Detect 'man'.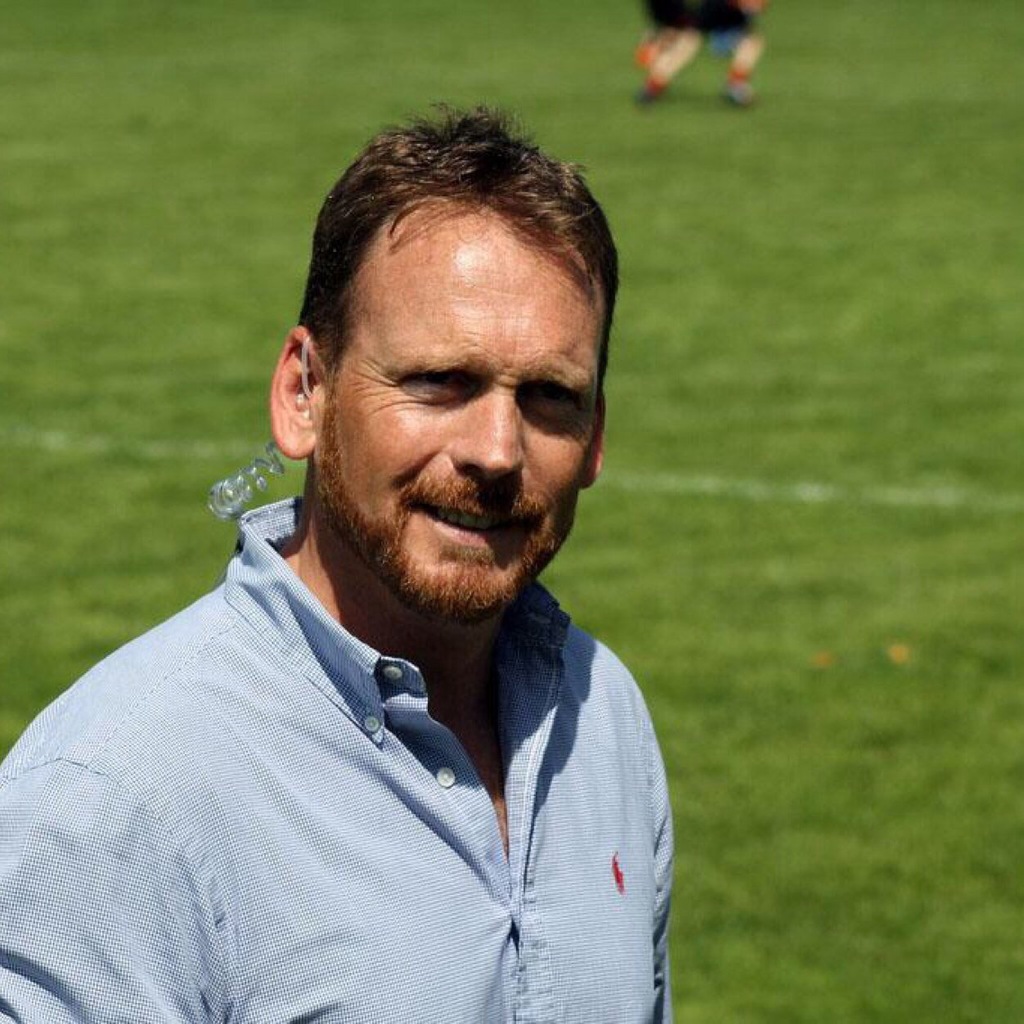
Detected at Rect(0, 103, 680, 1023).
